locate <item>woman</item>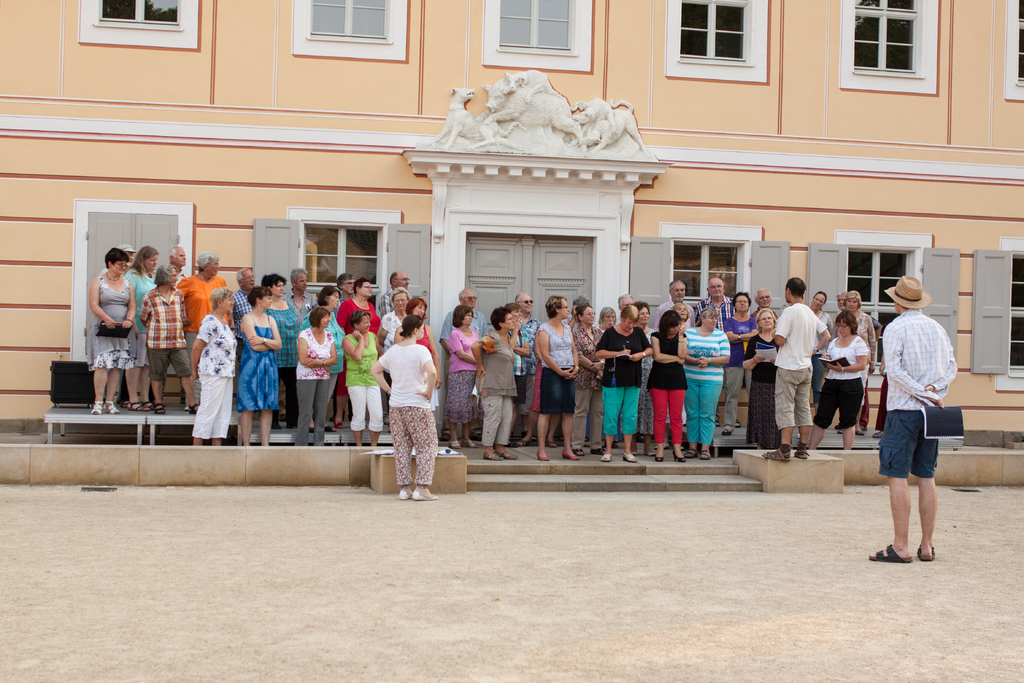
region(260, 273, 300, 418)
